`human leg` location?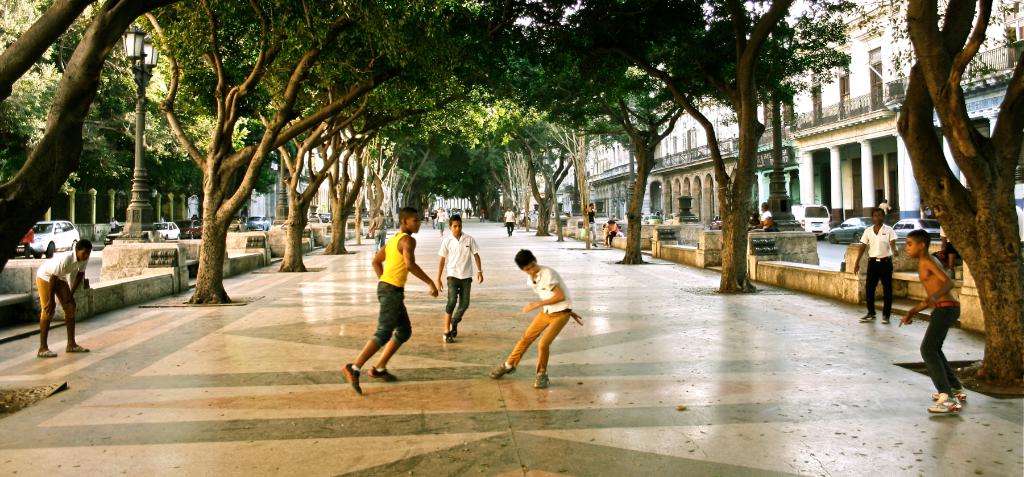
region(490, 313, 547, 379)
